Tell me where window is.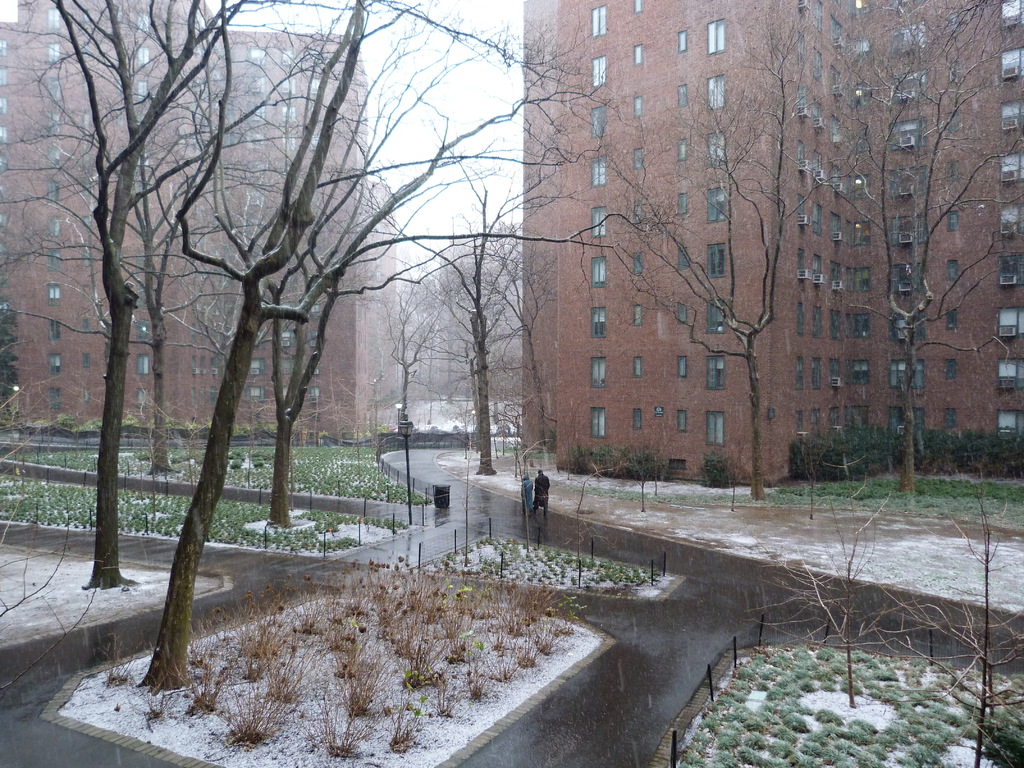
window is at 996/100/1023/129.
